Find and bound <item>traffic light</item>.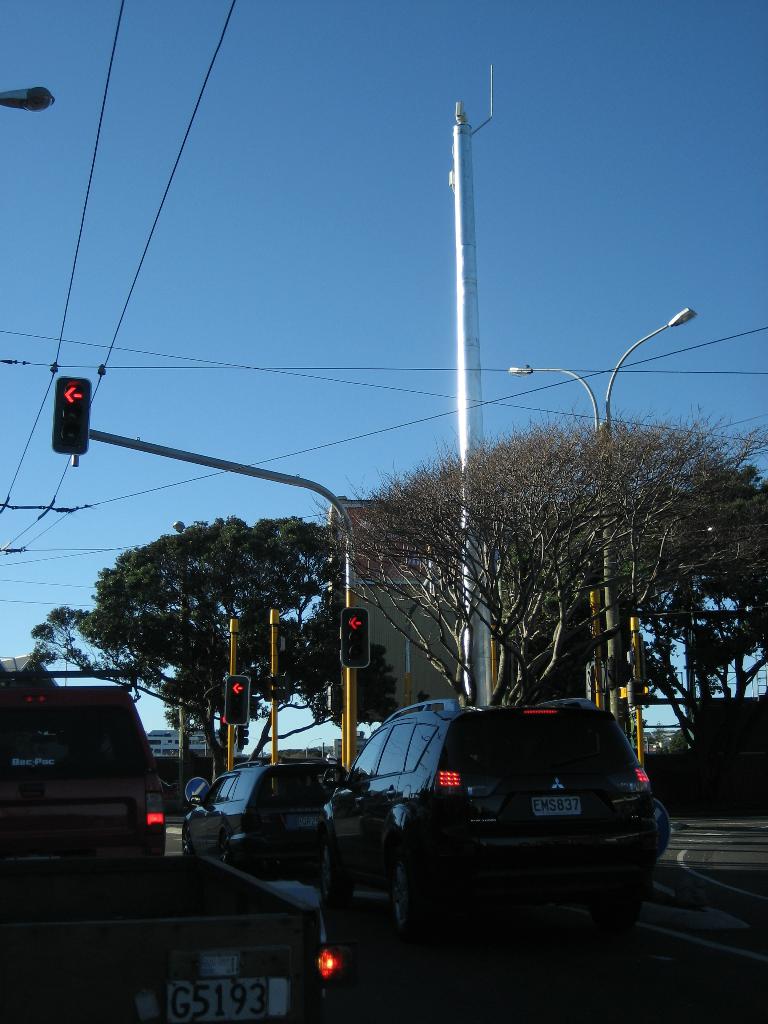
Bound: BBox(54, 377, 92, 459).
